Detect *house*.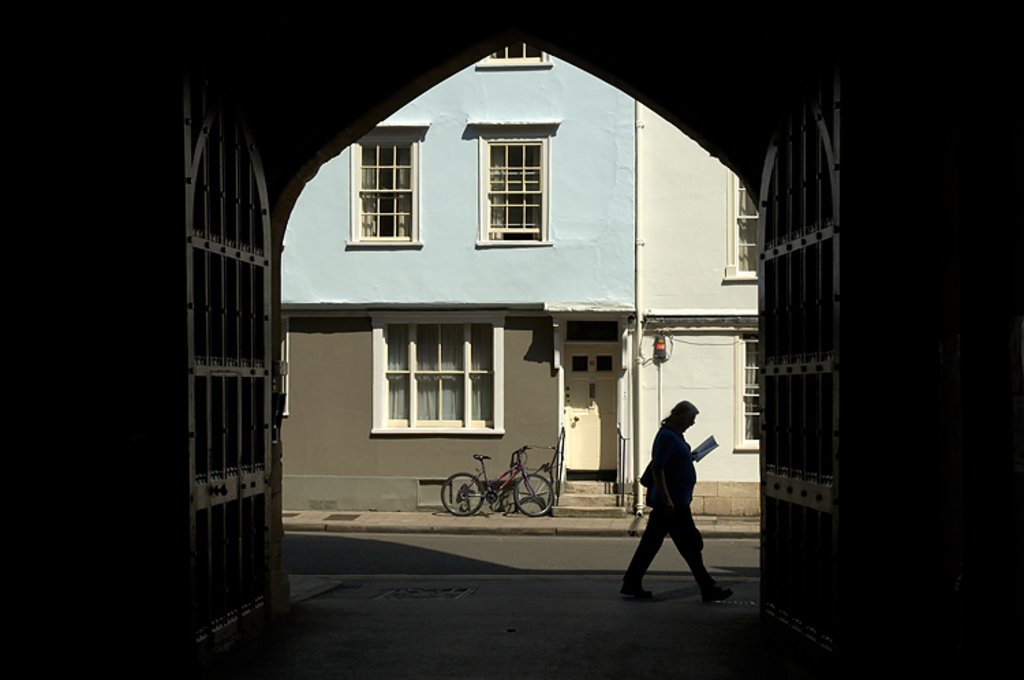
Detected at <bbox>277, 29, 767, 531</bbox>.
